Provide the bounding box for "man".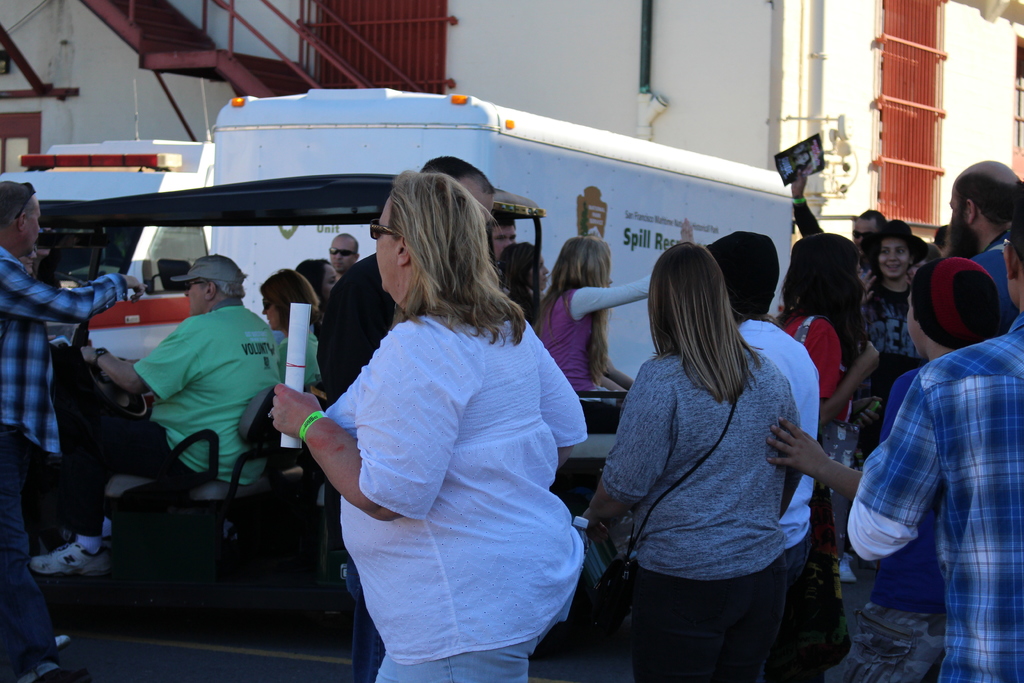
(x1=793, y1=167, x2=879, y2=277).
